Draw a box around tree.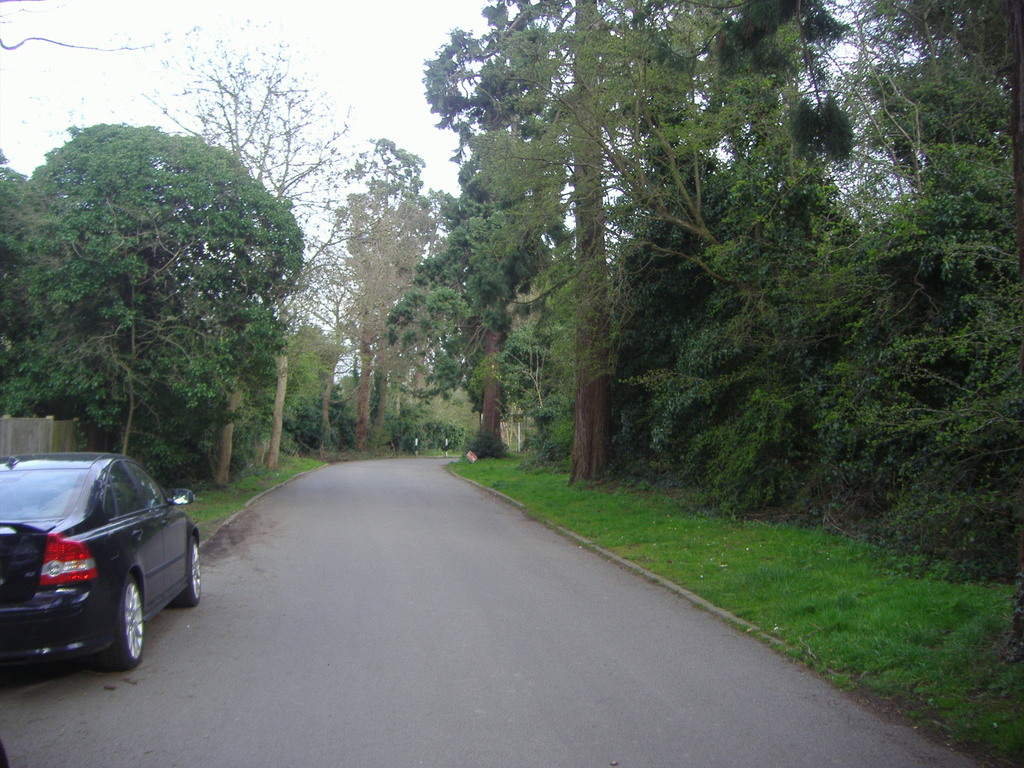
bbox=[556, 0, 625, 491].
